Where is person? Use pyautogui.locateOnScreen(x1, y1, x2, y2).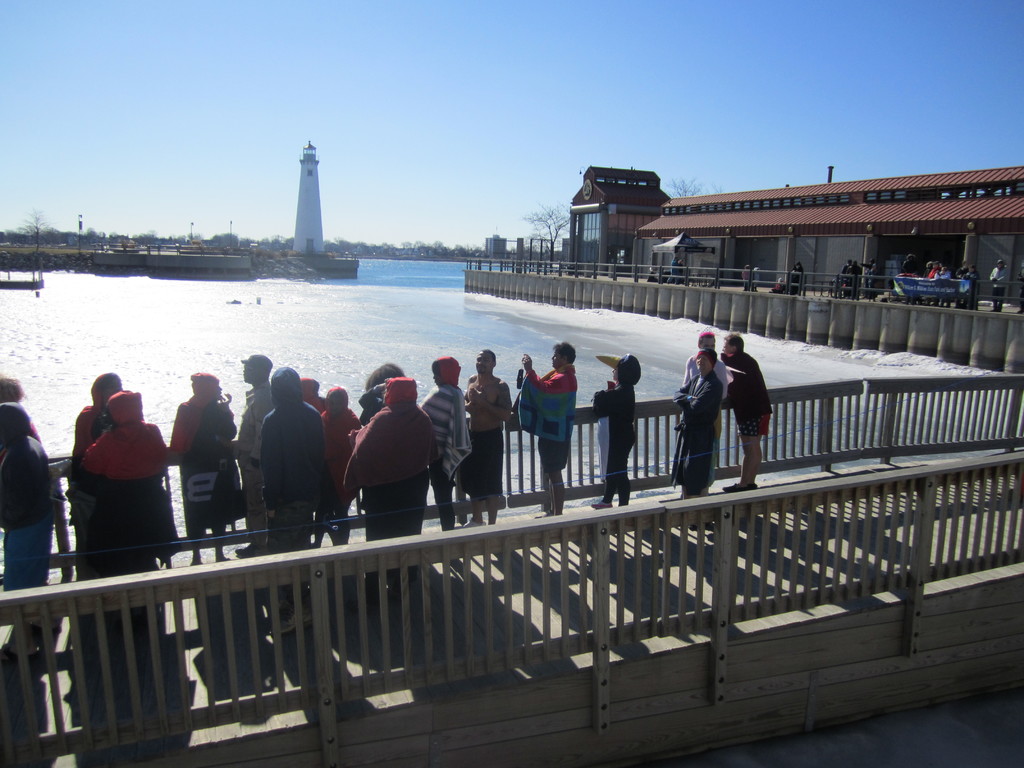
pyautogui.locateOnScreen(318, 390, 363, 544).
